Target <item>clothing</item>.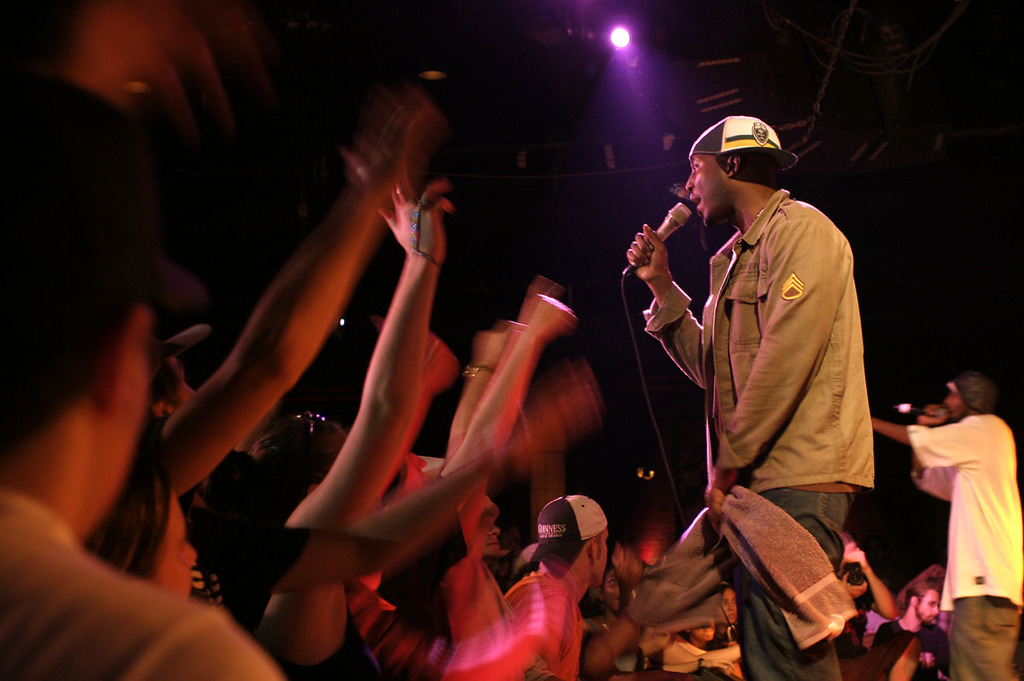
Target region: [0,485,276,680].
